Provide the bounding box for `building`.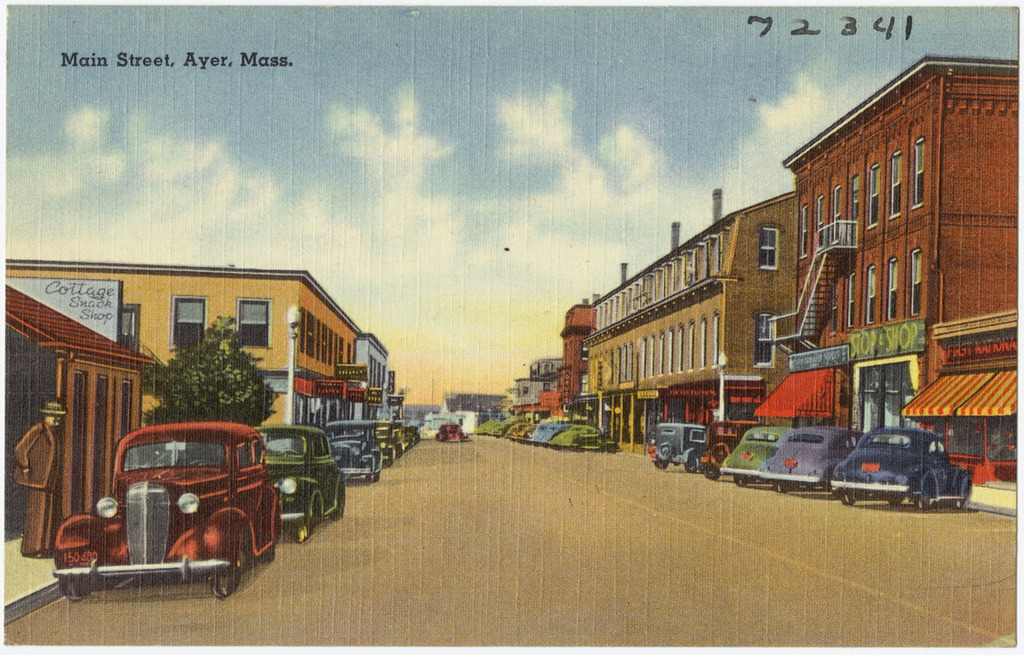
crop(0, 249, 393, 563).
